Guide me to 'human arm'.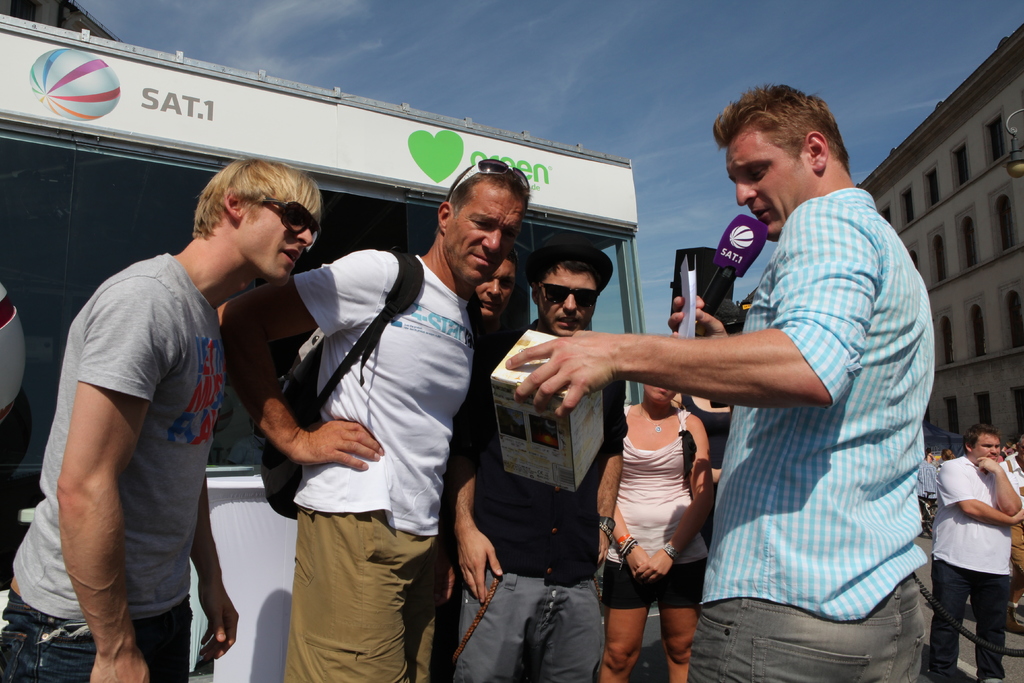
Guidance: select_region(446, 477, 501, 600).
